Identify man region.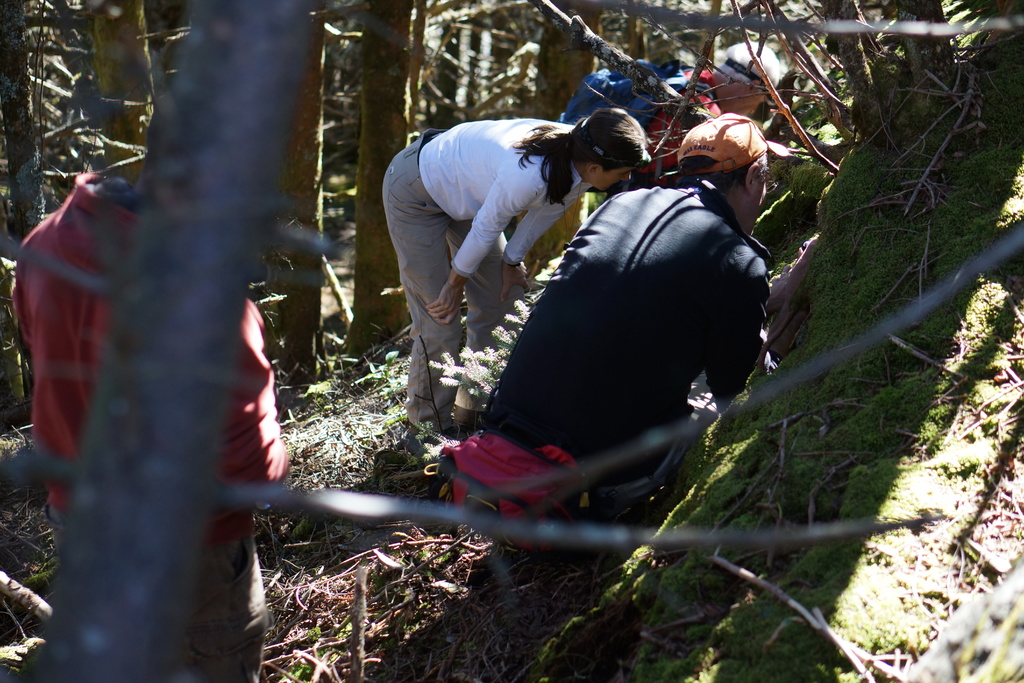
Region: Rect(553, 41, 788, 190).
